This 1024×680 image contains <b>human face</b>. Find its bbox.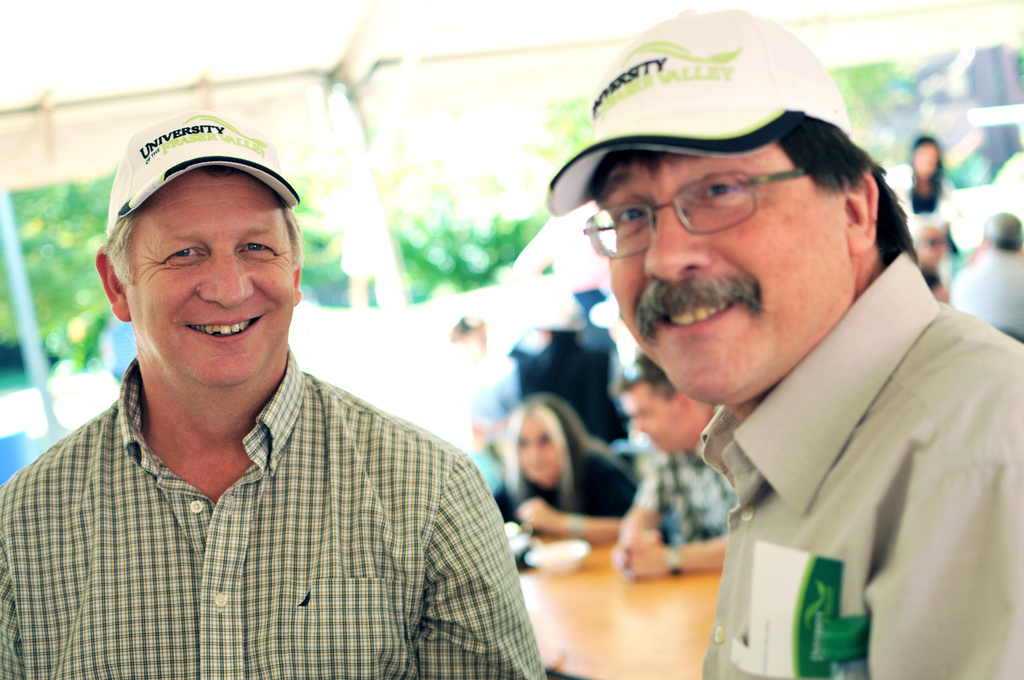
crop(636, 381, 679, 453).
